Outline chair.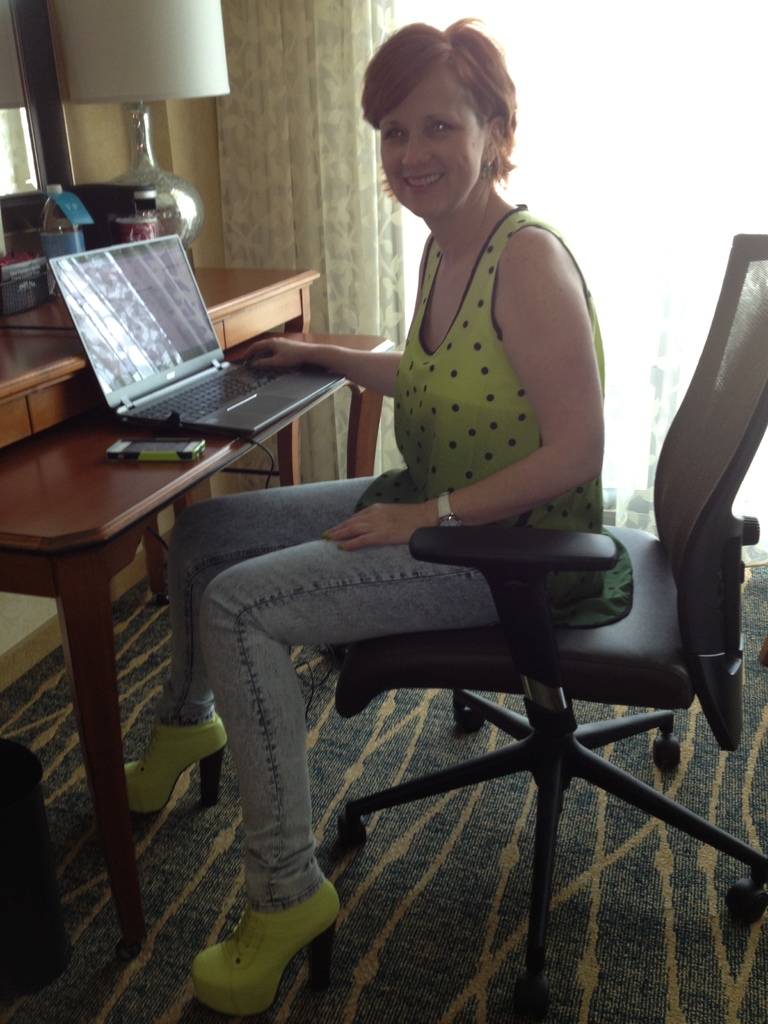
Outline: BBox(332, 231, 767, 1023).
